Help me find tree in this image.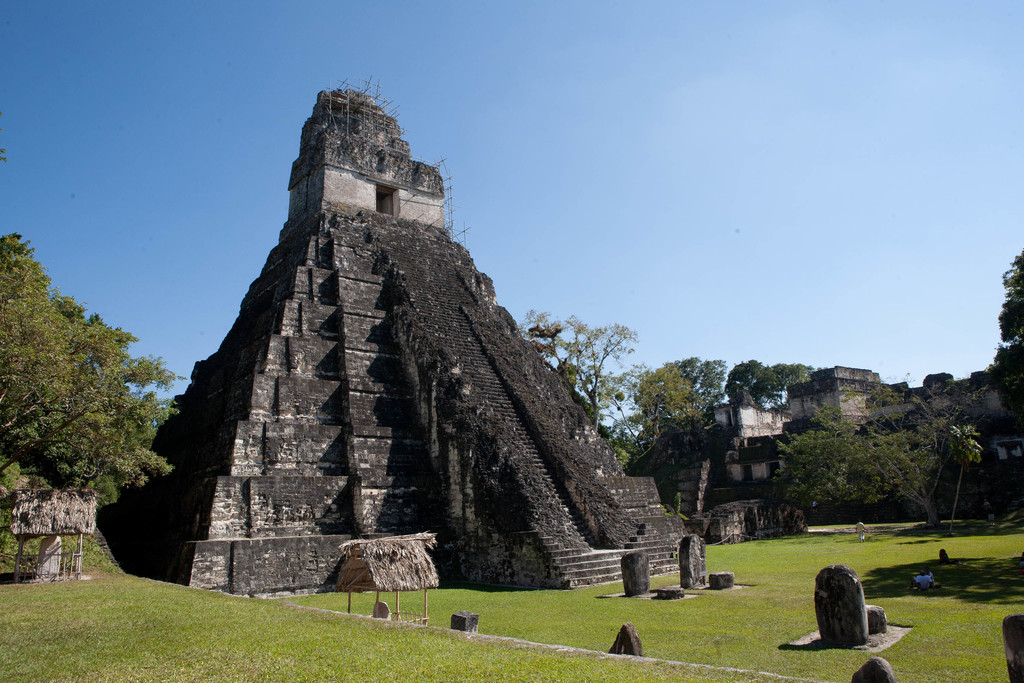
Found it: [993,236,1023,418].
